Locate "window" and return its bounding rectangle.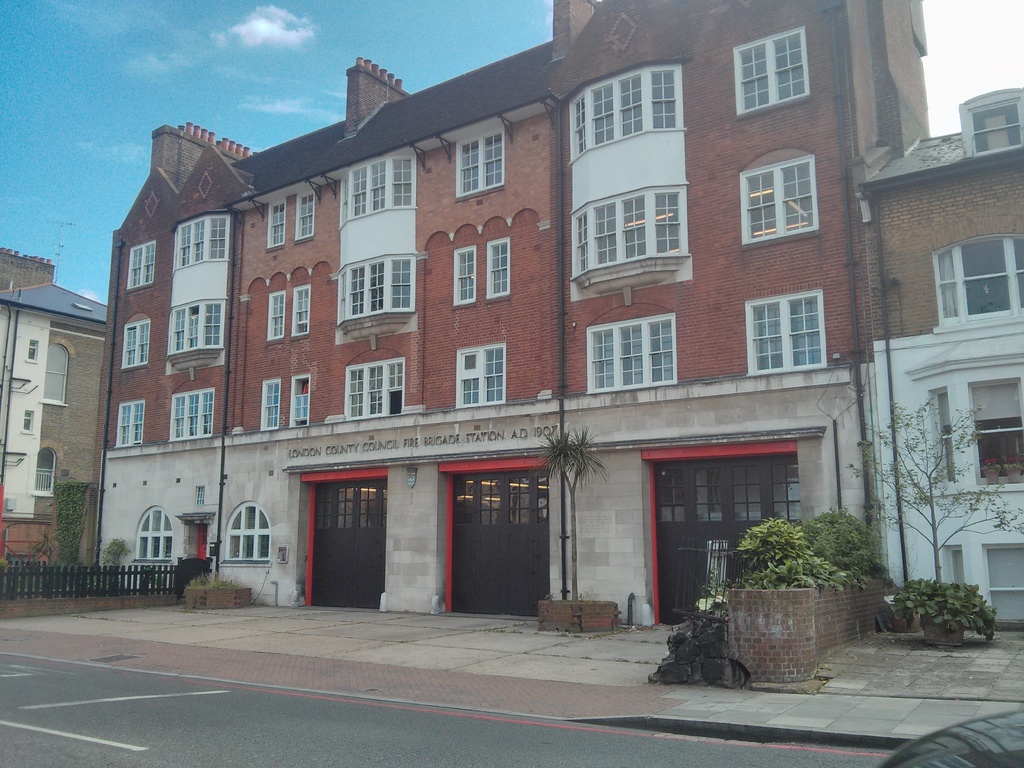
(left=731, top=25, right=810, bottom=120).
